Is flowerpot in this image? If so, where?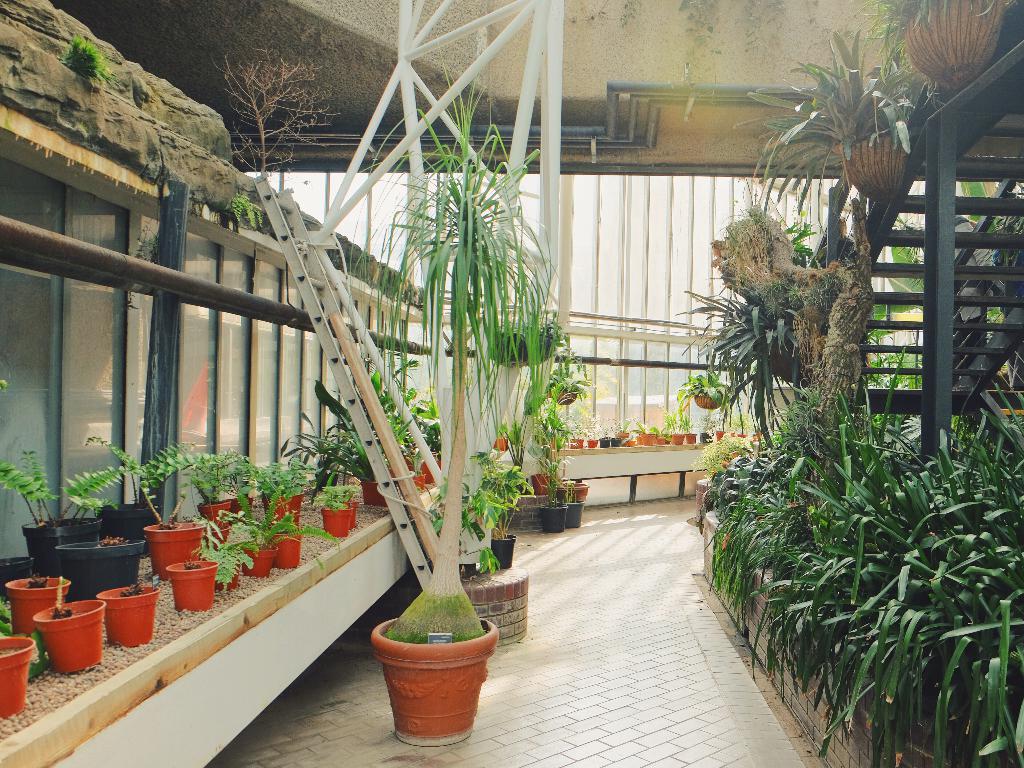
Yes, at pyautogui.locateOnScreen(96, 501, 158, 537).
